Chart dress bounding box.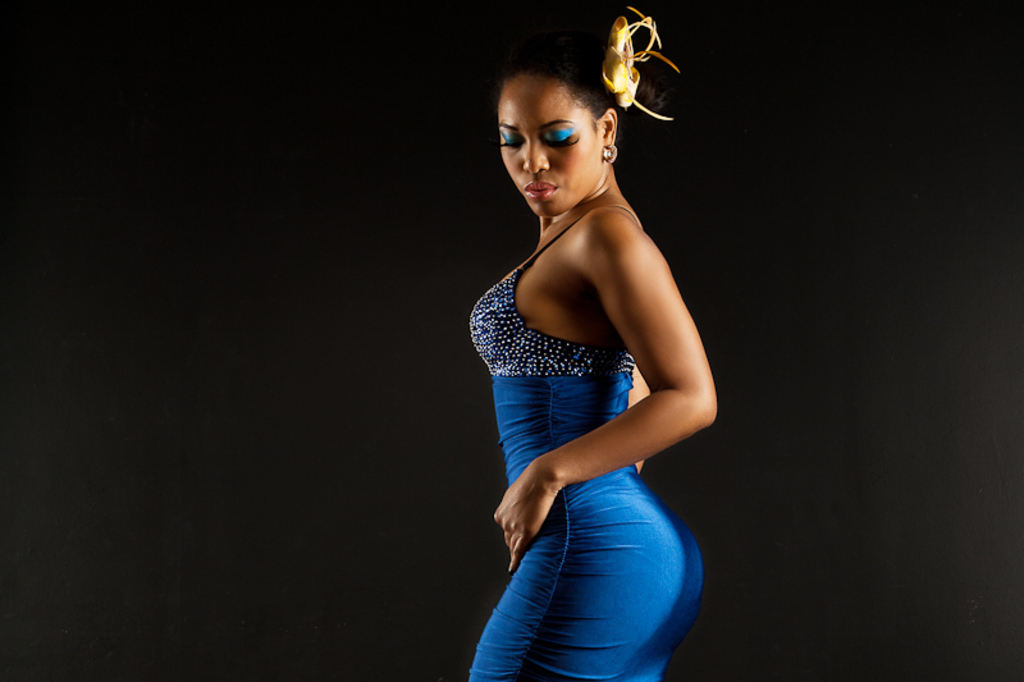
Charted: {"left": 456, "top": 192, "right": 723, "bottom": 681}.
